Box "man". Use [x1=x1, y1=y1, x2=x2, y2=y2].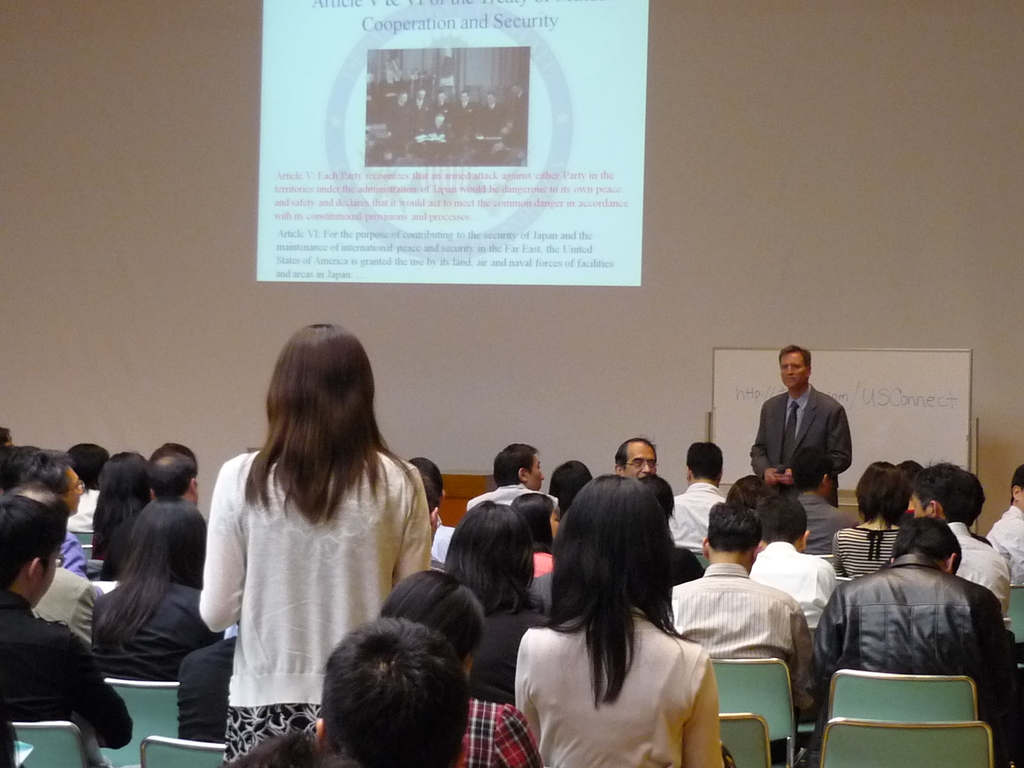
[x1=10, y1=477, x2=103, y2=646].
